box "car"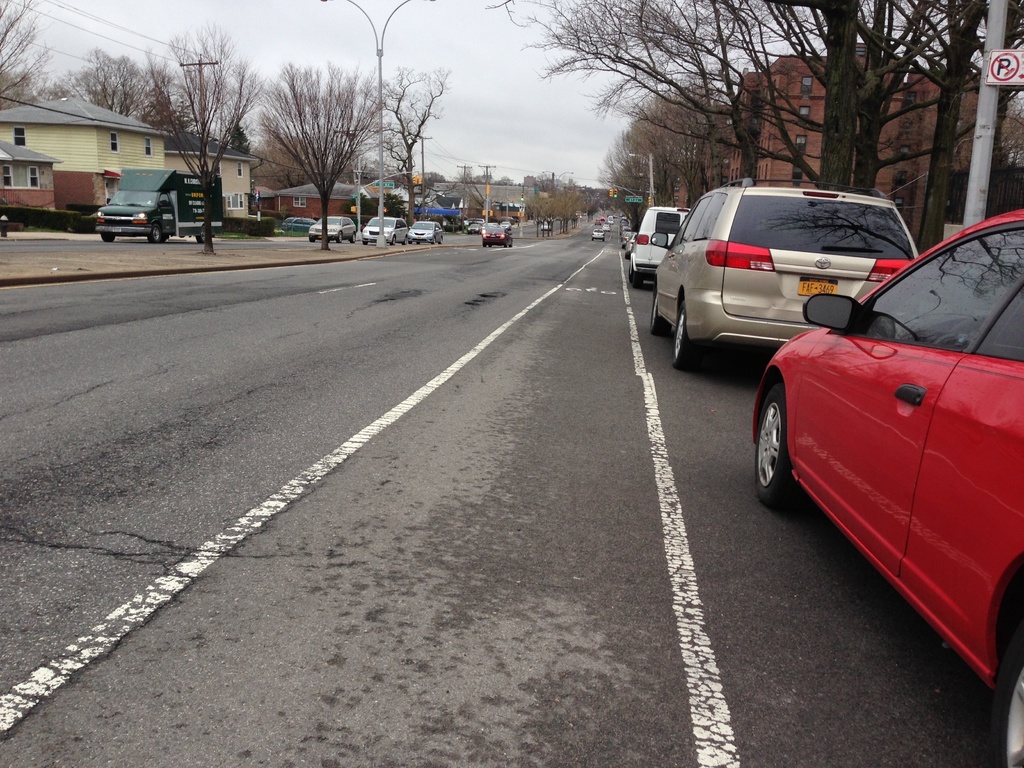
region(589, 230, 605, 240)
